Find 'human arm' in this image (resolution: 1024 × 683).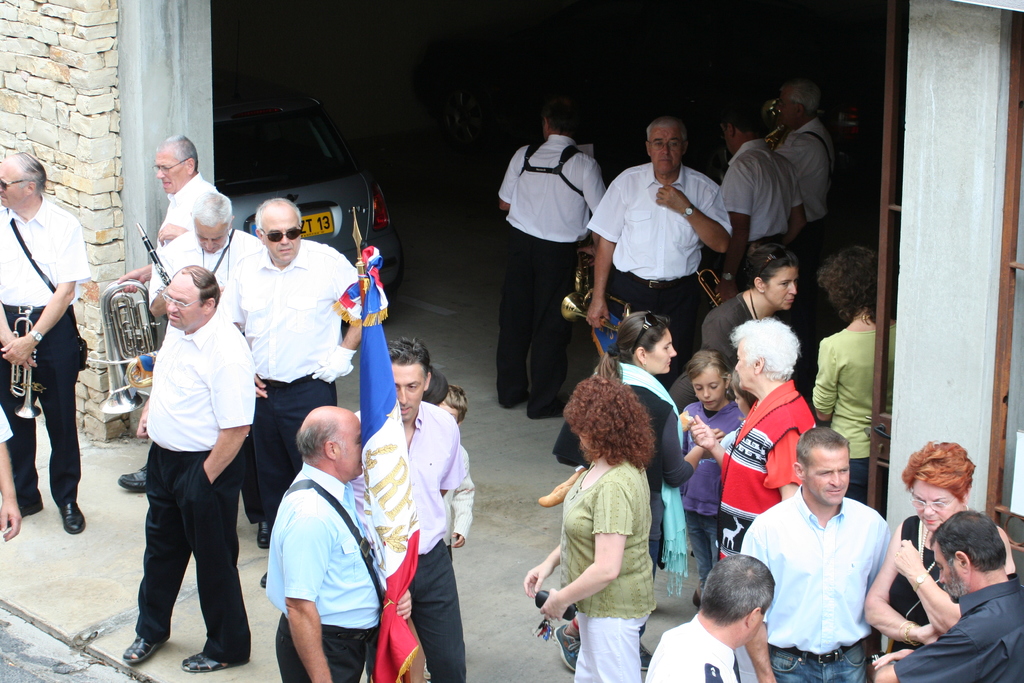
region(869, 629, 989, 682).
